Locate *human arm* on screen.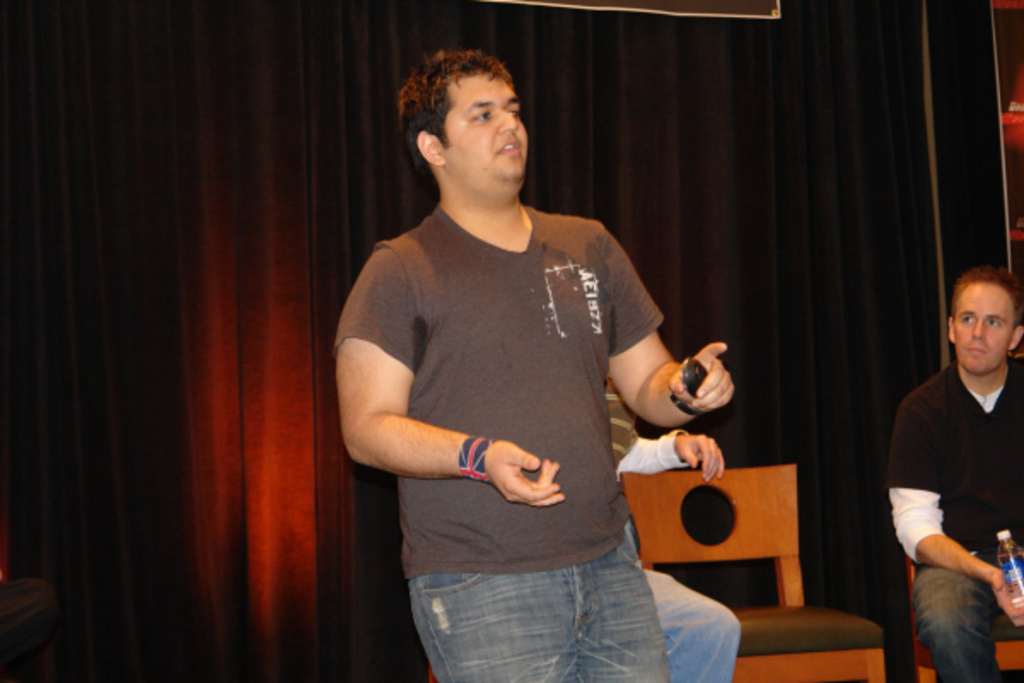
On screen at <region>604, 229, 736, 434</region>.
